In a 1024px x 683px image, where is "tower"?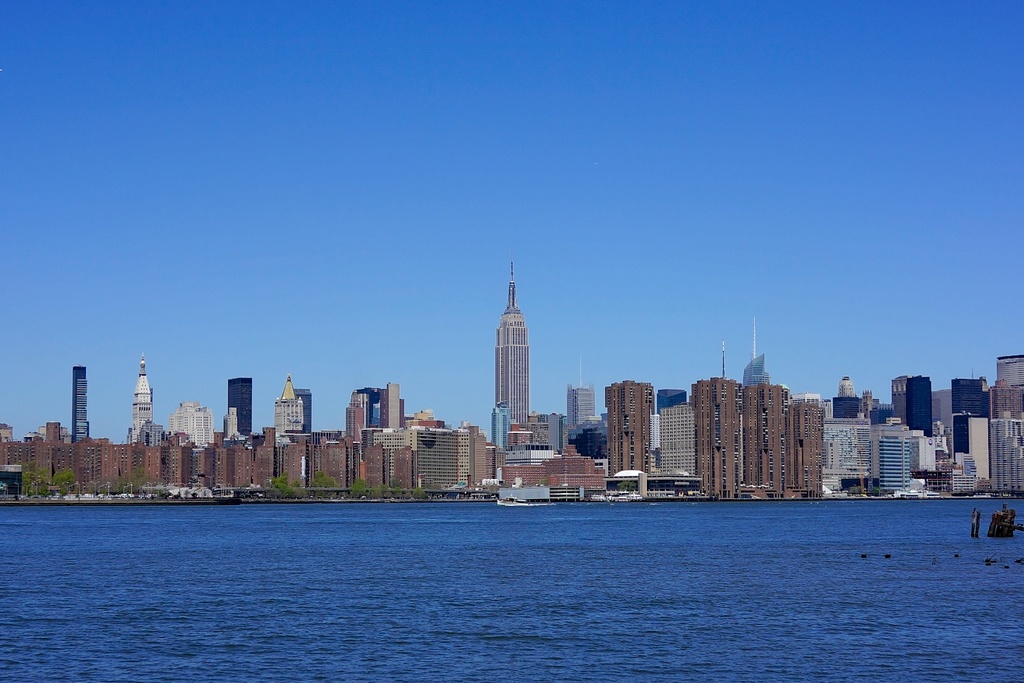
[466, 277, 546, 435].
